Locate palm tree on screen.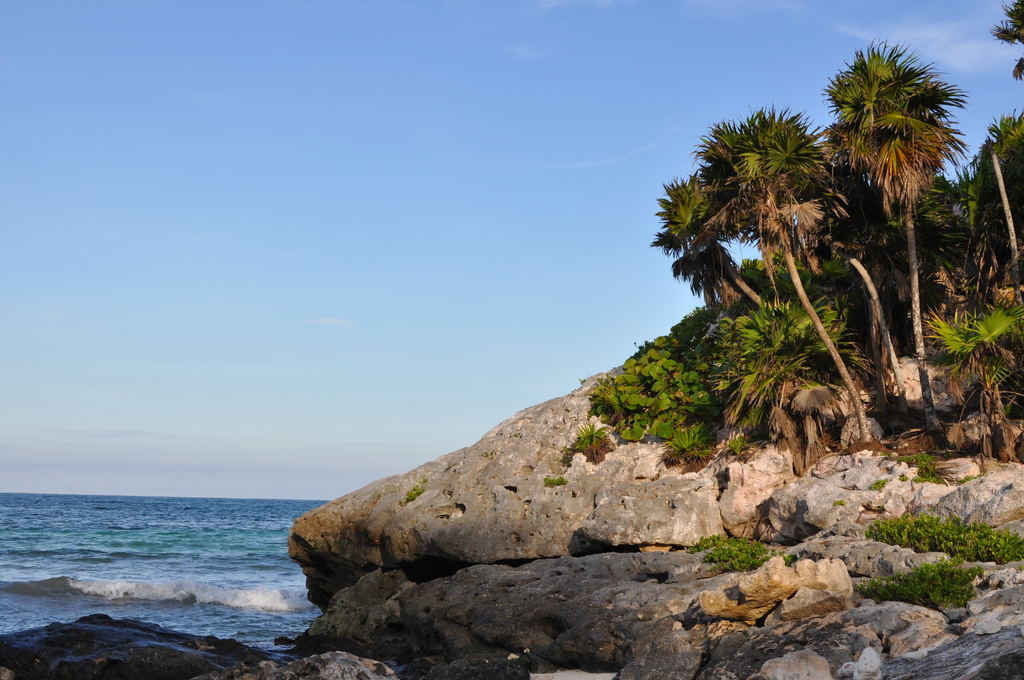
On screen at box(660, 161, 755, 319).
